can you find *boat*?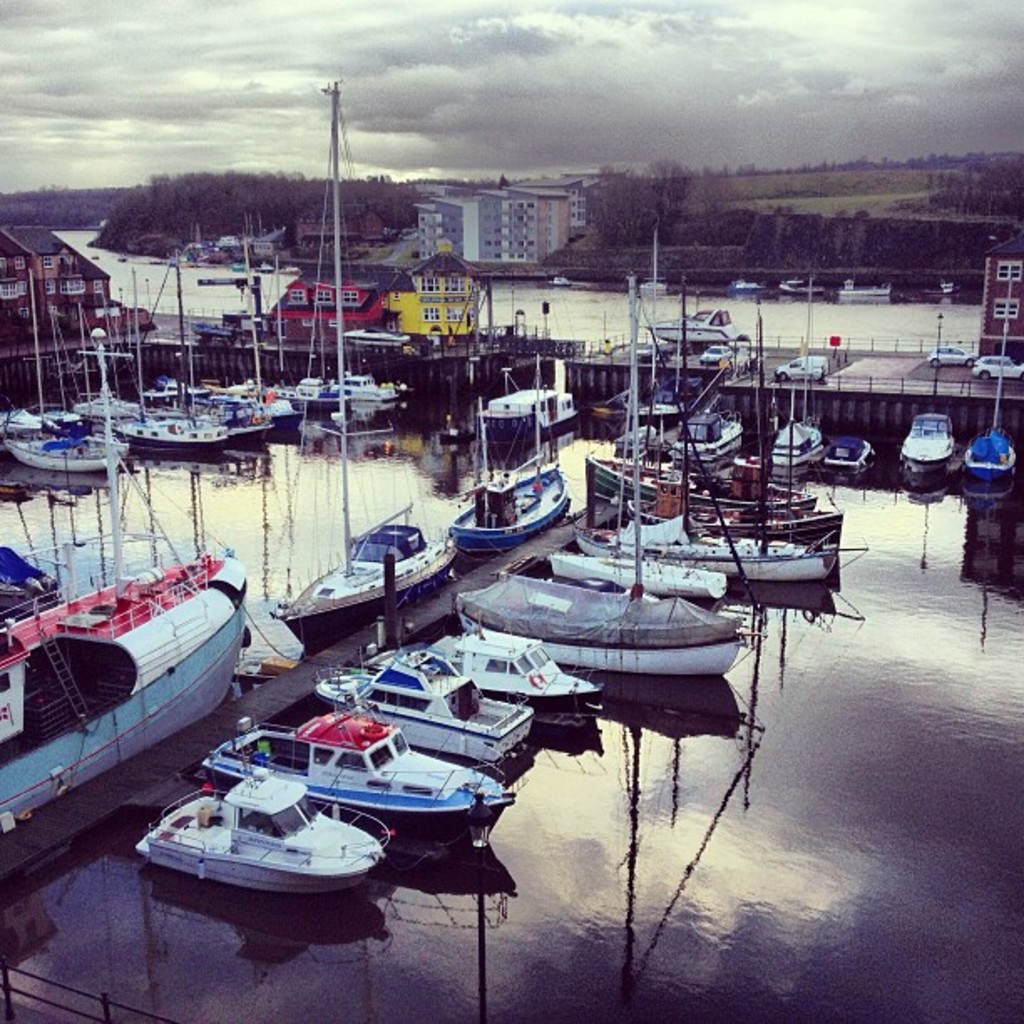
Yes, bounding box: rect(472, 368, 579, 445).
